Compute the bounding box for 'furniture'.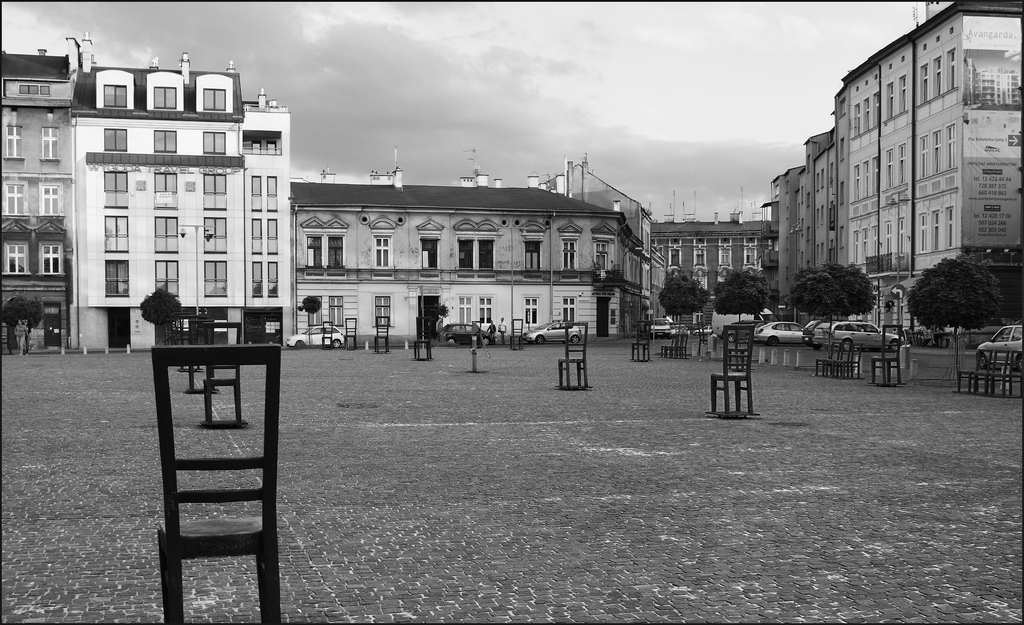
left=172, top=315, right=215, bottom=392.
